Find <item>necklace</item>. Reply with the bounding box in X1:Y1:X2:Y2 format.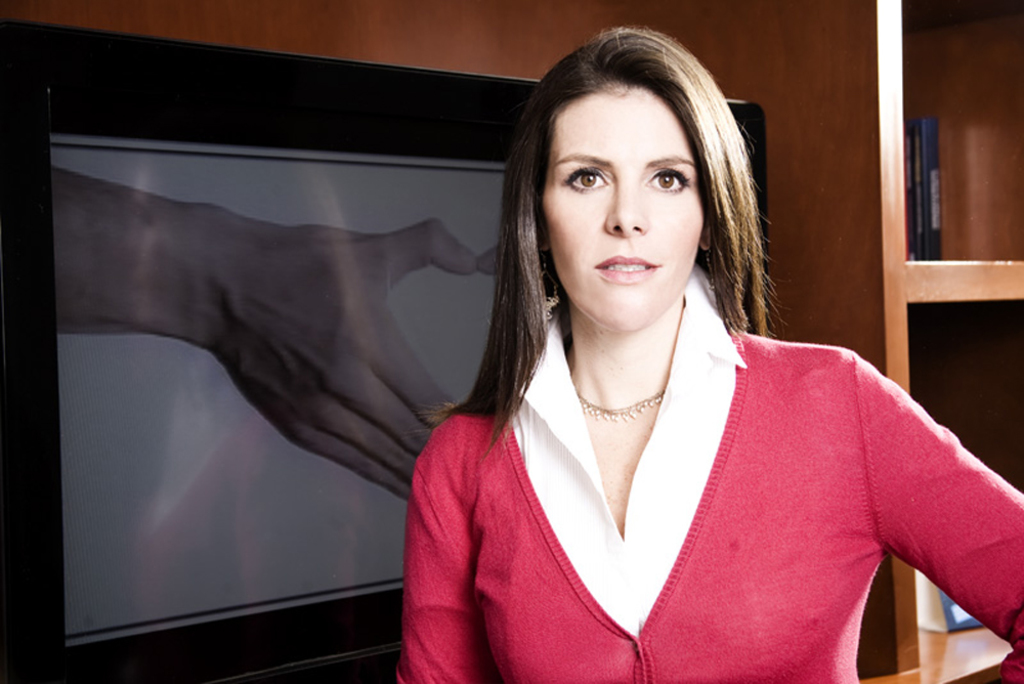
577:391:667:423.
